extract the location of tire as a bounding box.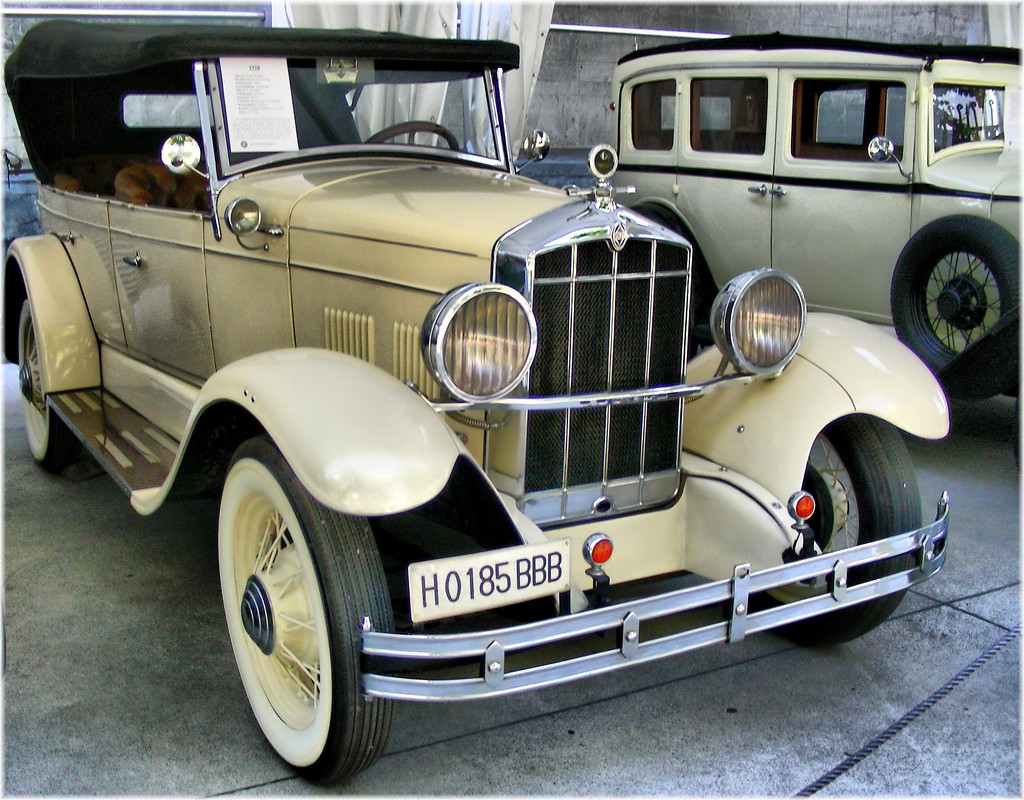
899:209:1018:372.
